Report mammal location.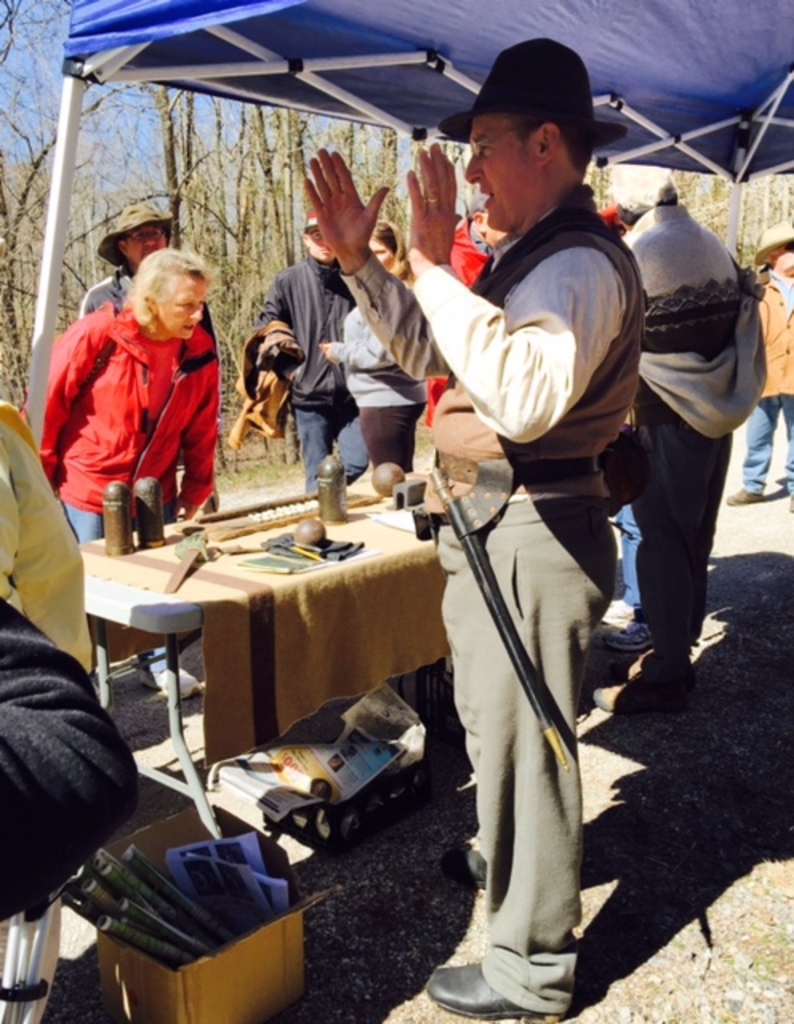
Report: left=615, top=158, right=770, bottom=709.
